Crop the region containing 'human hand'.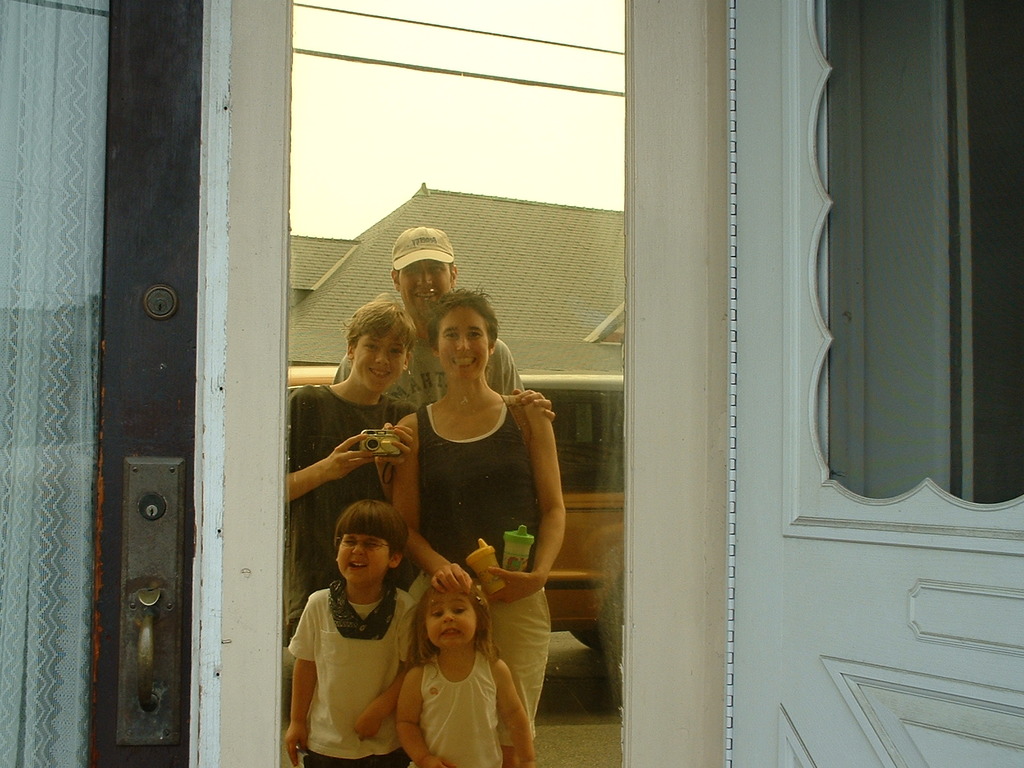
Crop region: (425,559,472,591).
